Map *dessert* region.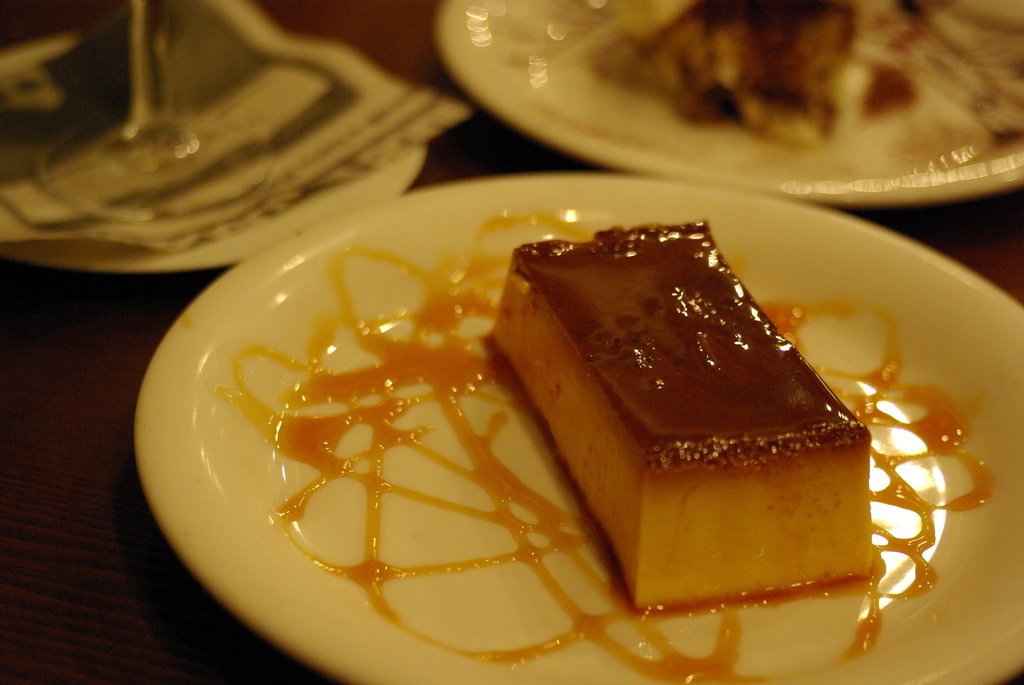
Mapped to {"x1": 466, "y1": 203, "x2": 905, "y2": 665}.
